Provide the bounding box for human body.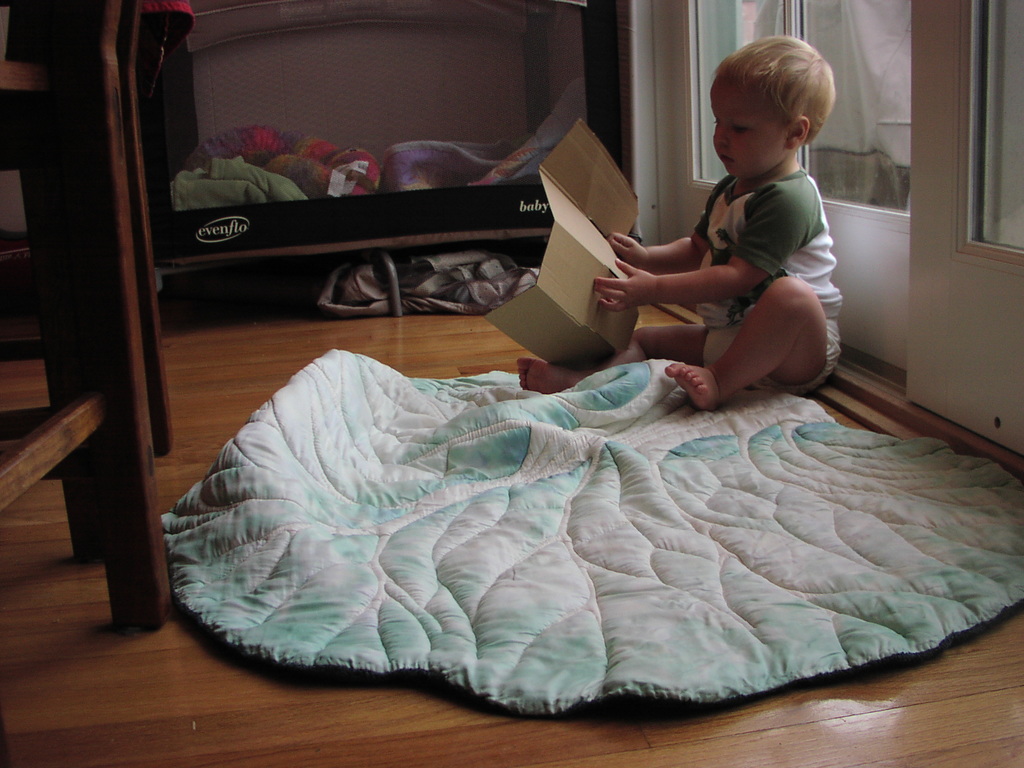
x1=518 y1=38 x2=838 y2=415.
